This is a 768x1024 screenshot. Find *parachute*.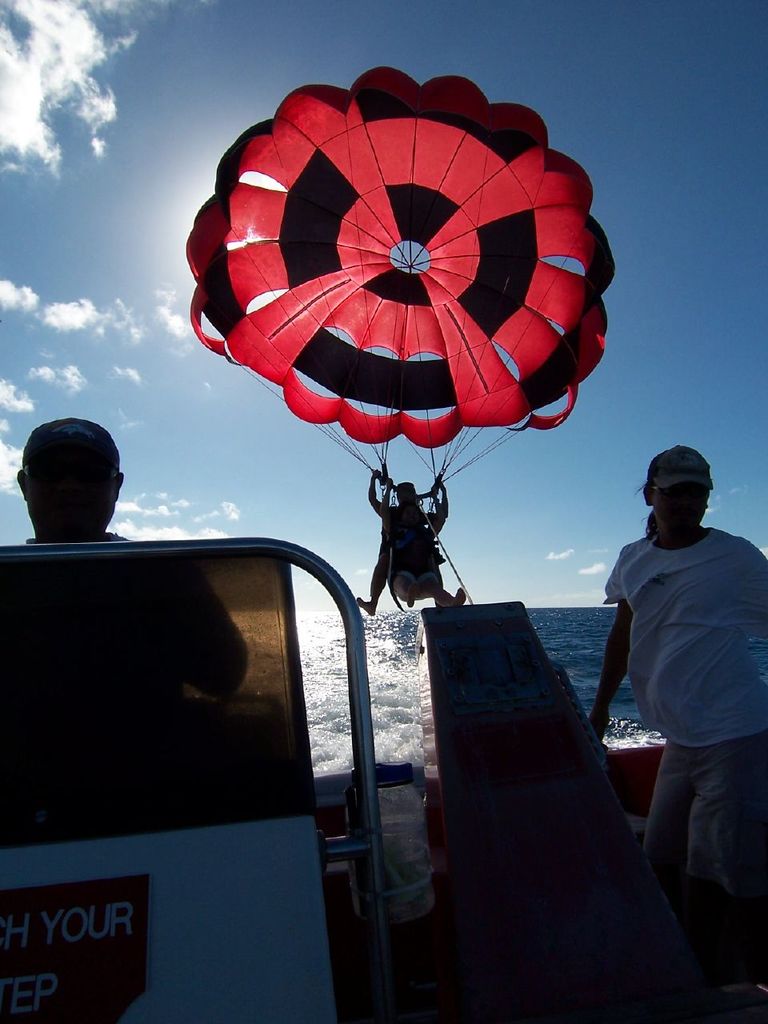
Bounding box: locate(202, 37, 598, 583).
